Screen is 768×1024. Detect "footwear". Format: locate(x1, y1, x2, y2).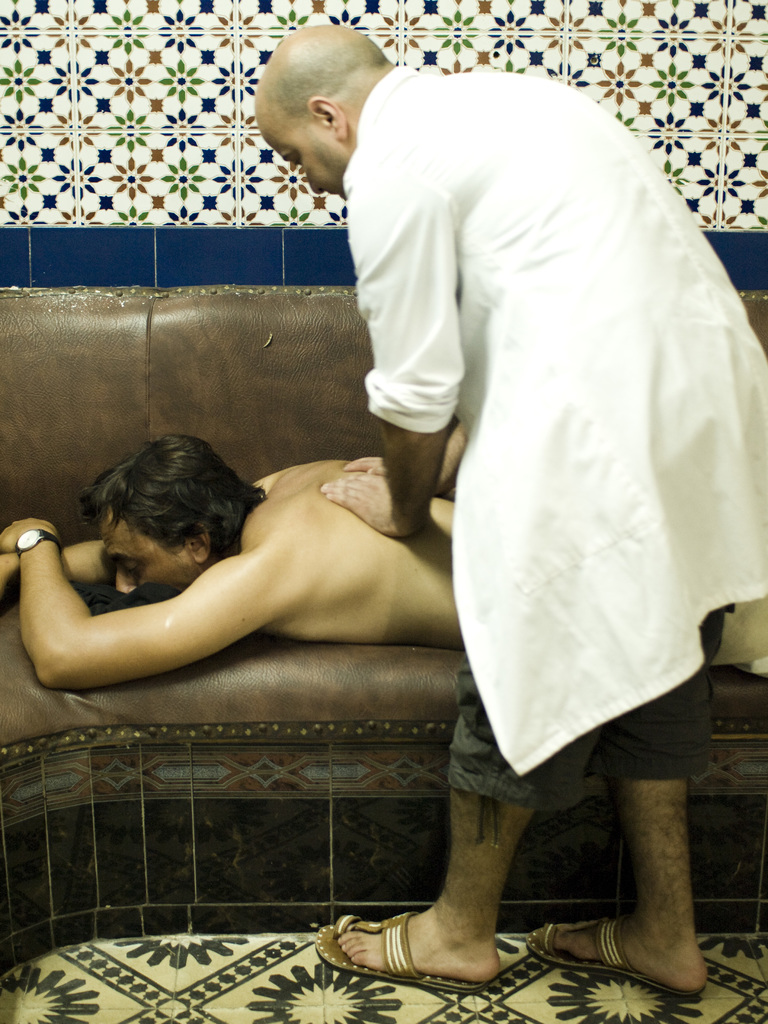
locate(527, 915, 710, 1006).
